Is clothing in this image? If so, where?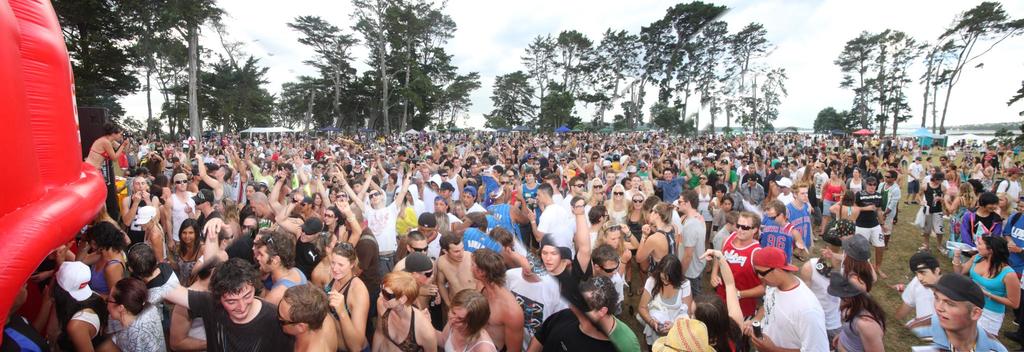
Yes, at bbox=[132, 194, 166, 234].
